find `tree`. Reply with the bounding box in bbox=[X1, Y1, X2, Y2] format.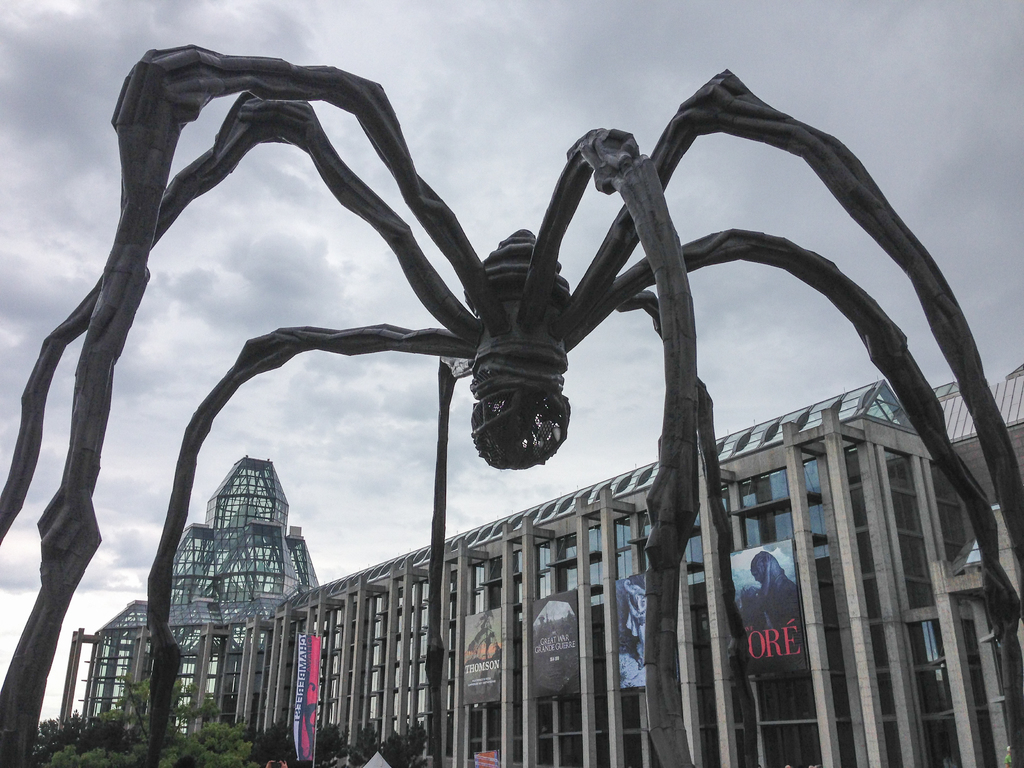
bbox=[250, 723, 305, 767].
